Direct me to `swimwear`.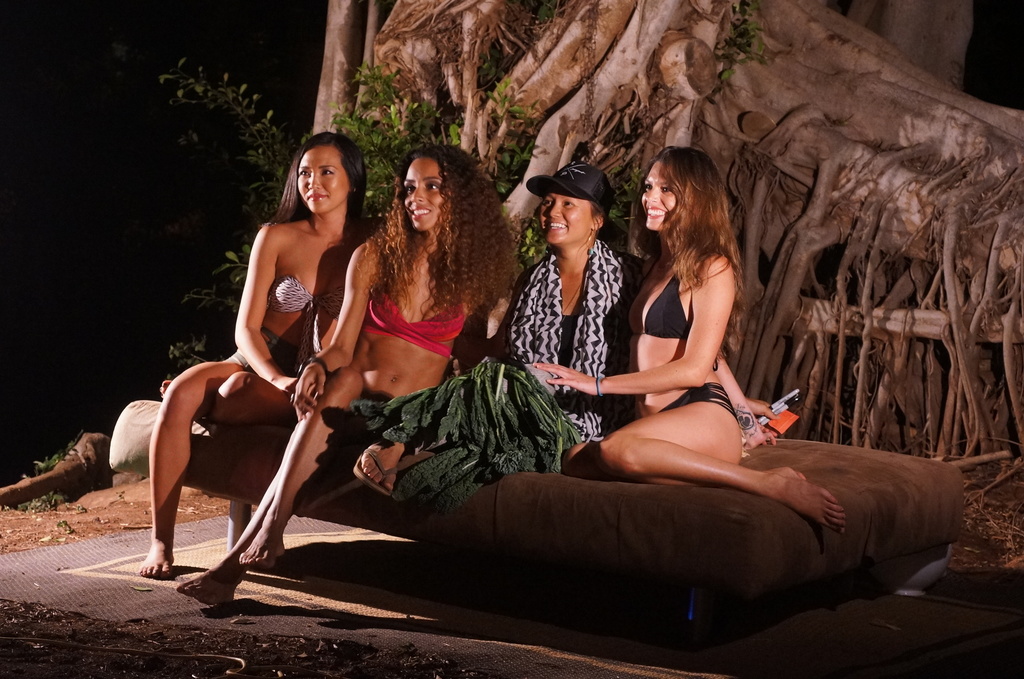
Direction: left=234, top=328, right=305, bottom=371.
